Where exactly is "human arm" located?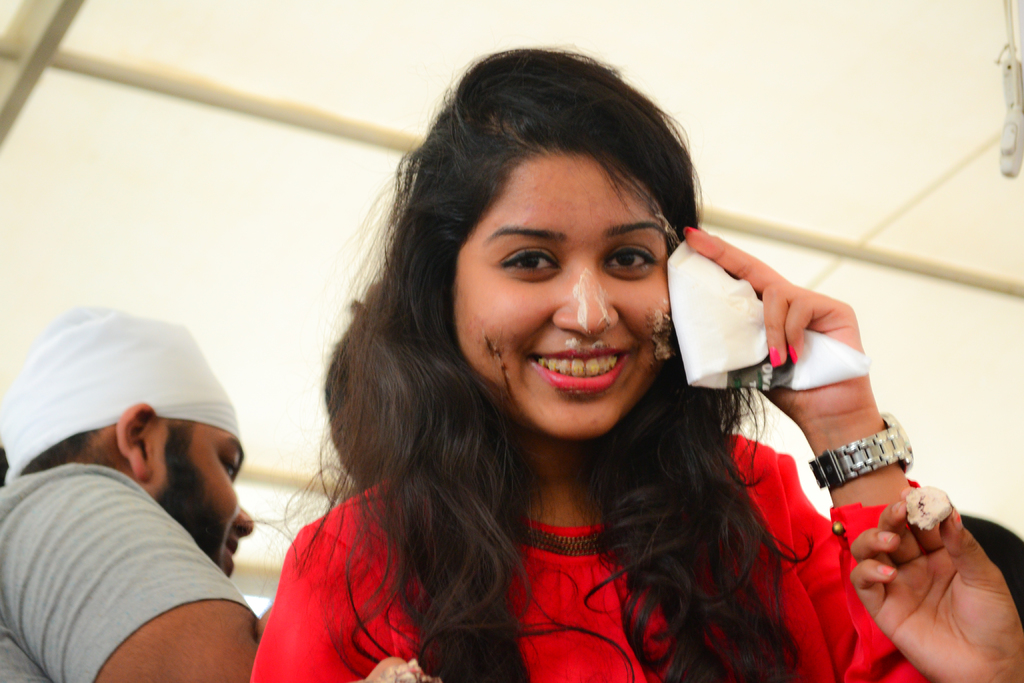
Its bounding box is [left=51, top=472, right=259, bottom=665].
